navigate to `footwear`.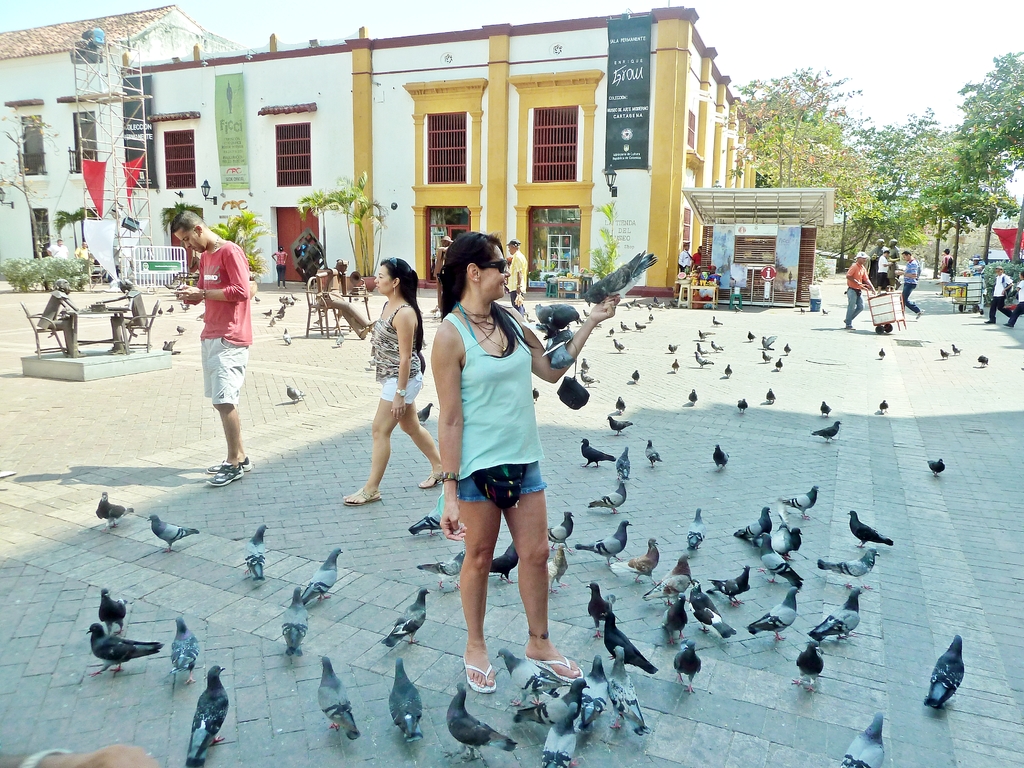
Navigation target: 207/461/243/488.
